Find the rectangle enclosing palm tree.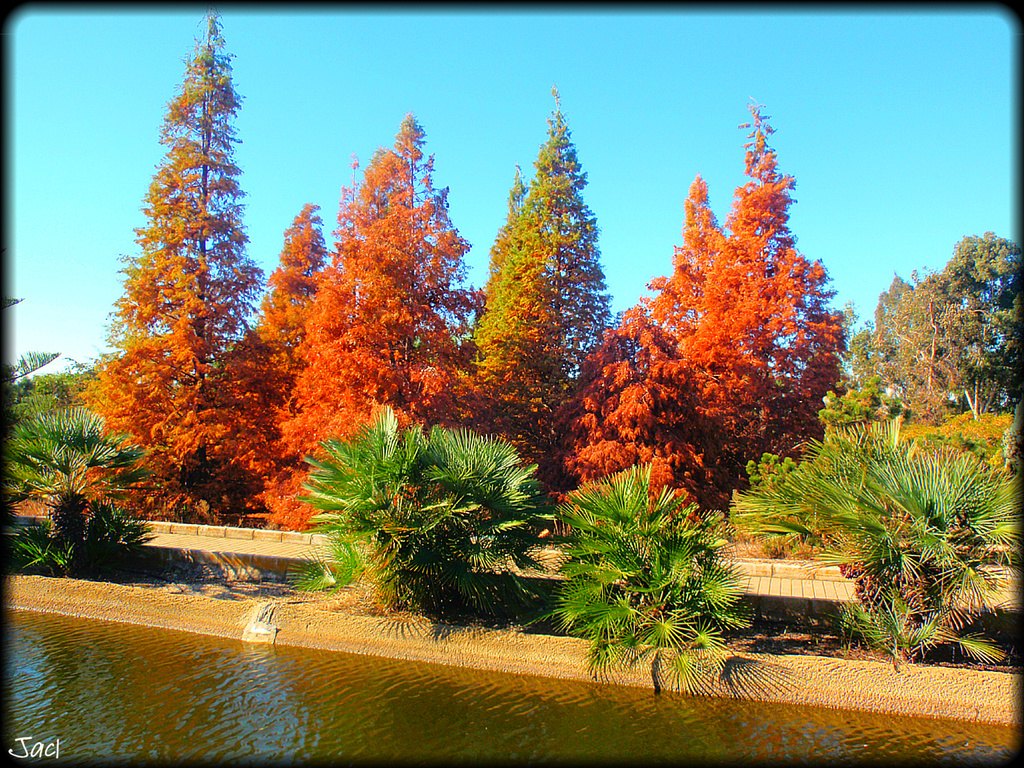
776/428/1014/671.
